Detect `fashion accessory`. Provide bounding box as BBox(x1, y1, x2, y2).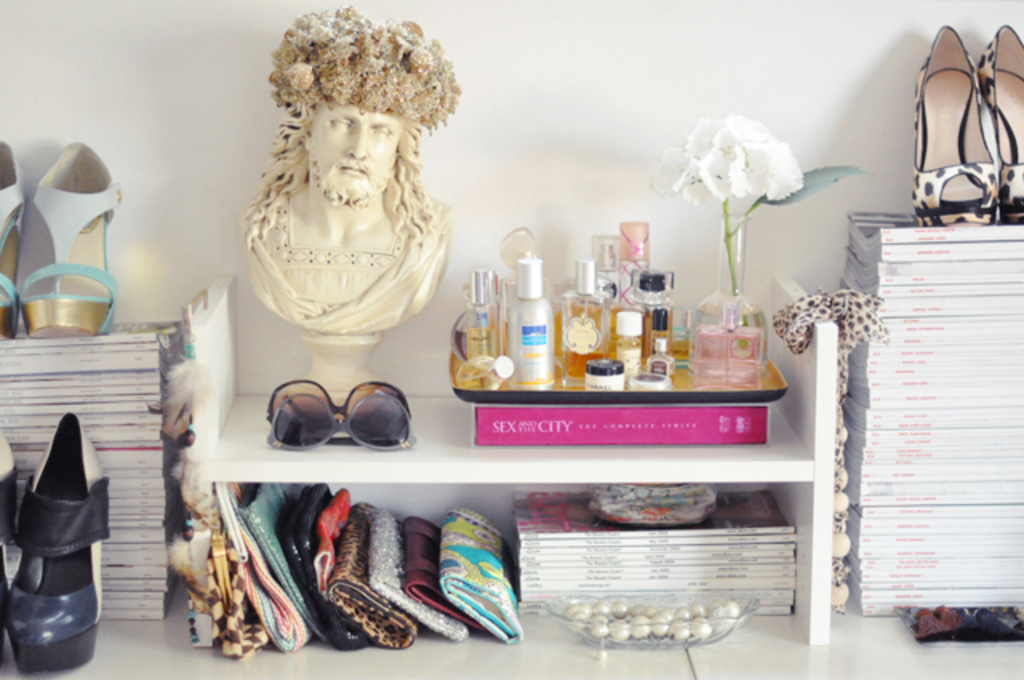
BBox(13, 138, 128, 336).
